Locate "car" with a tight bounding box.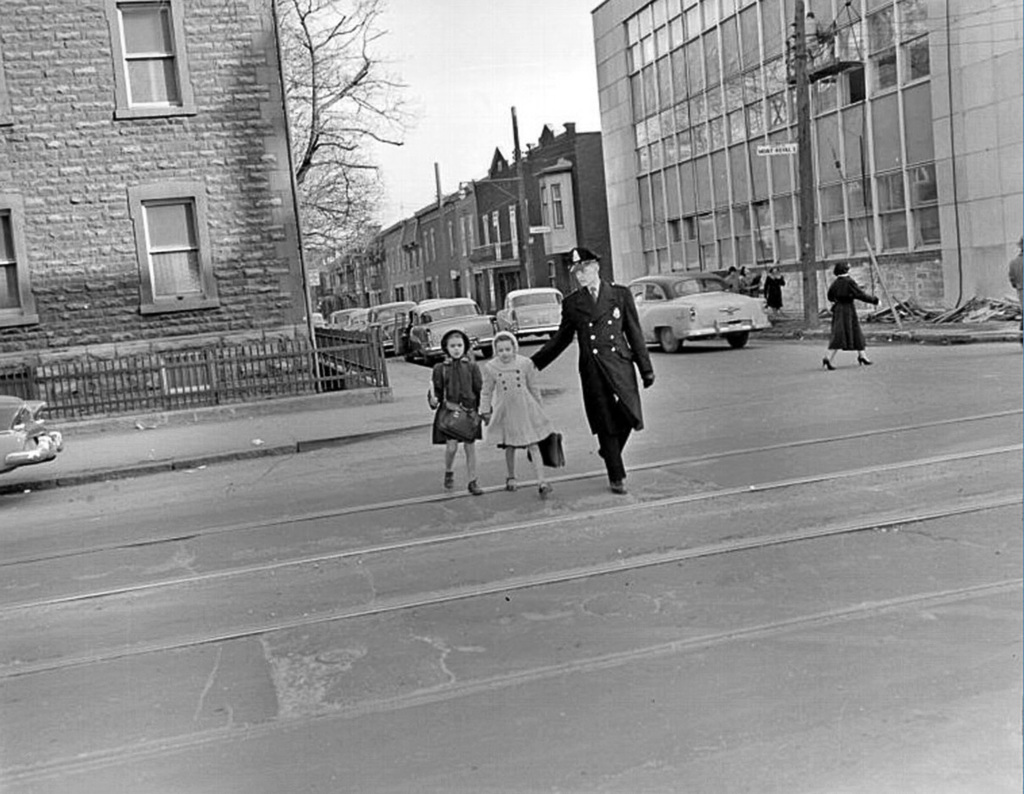
box(394, 289, 500, 363).
